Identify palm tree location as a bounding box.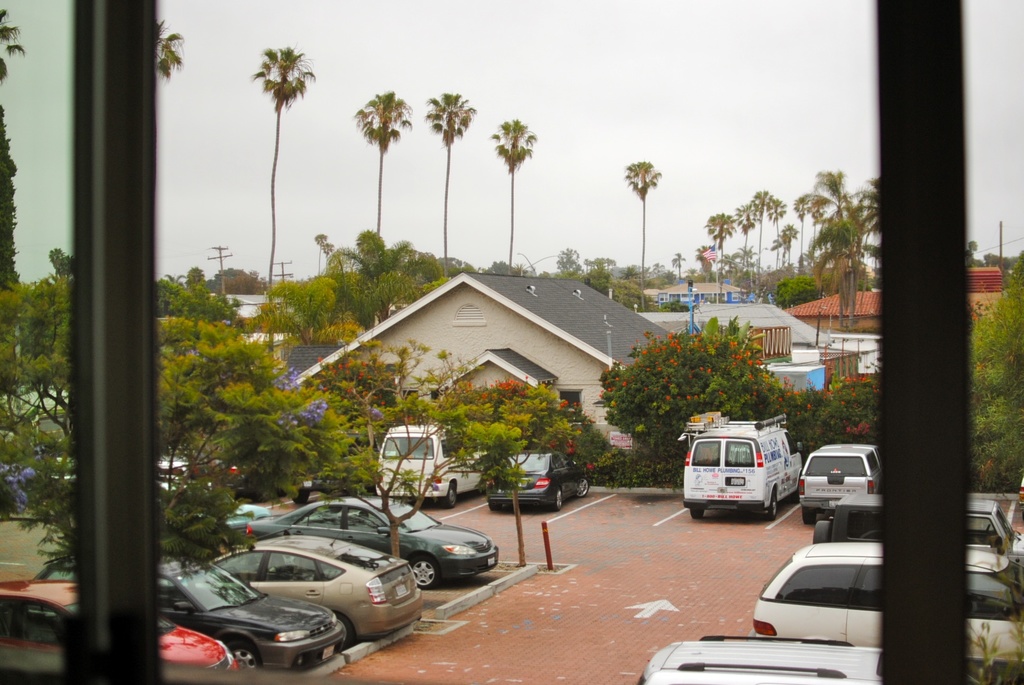
bbox(351, 82, 397, 246).
